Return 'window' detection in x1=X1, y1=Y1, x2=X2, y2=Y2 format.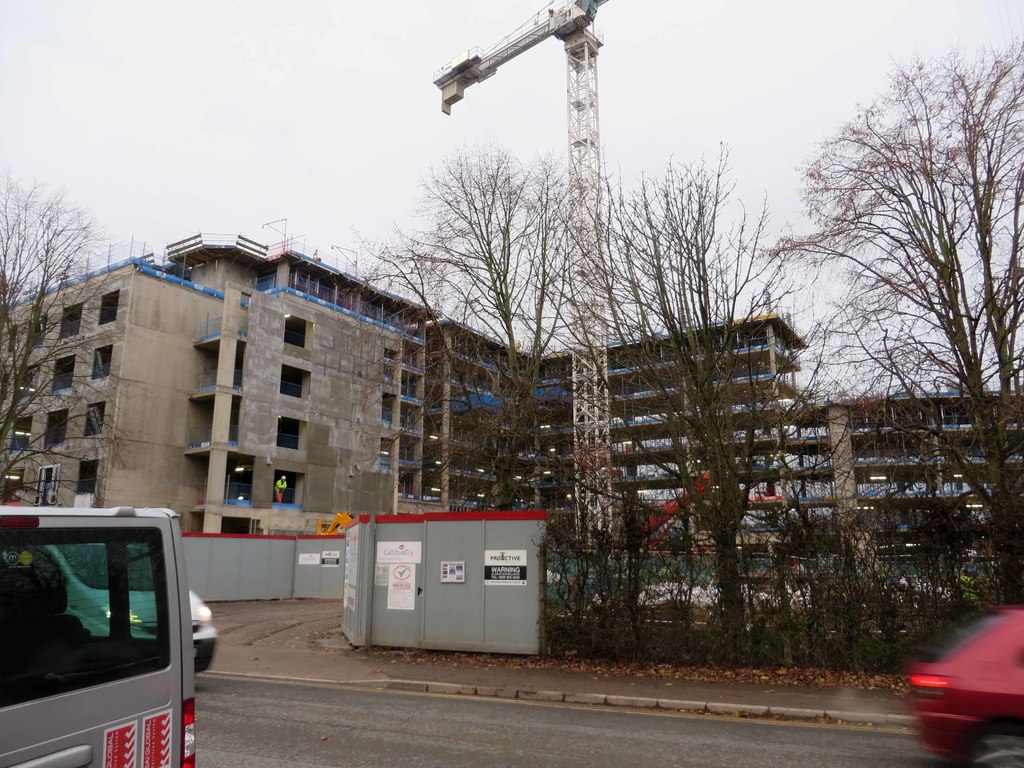
x1=397, y1=438, x2=422, y2=465.
